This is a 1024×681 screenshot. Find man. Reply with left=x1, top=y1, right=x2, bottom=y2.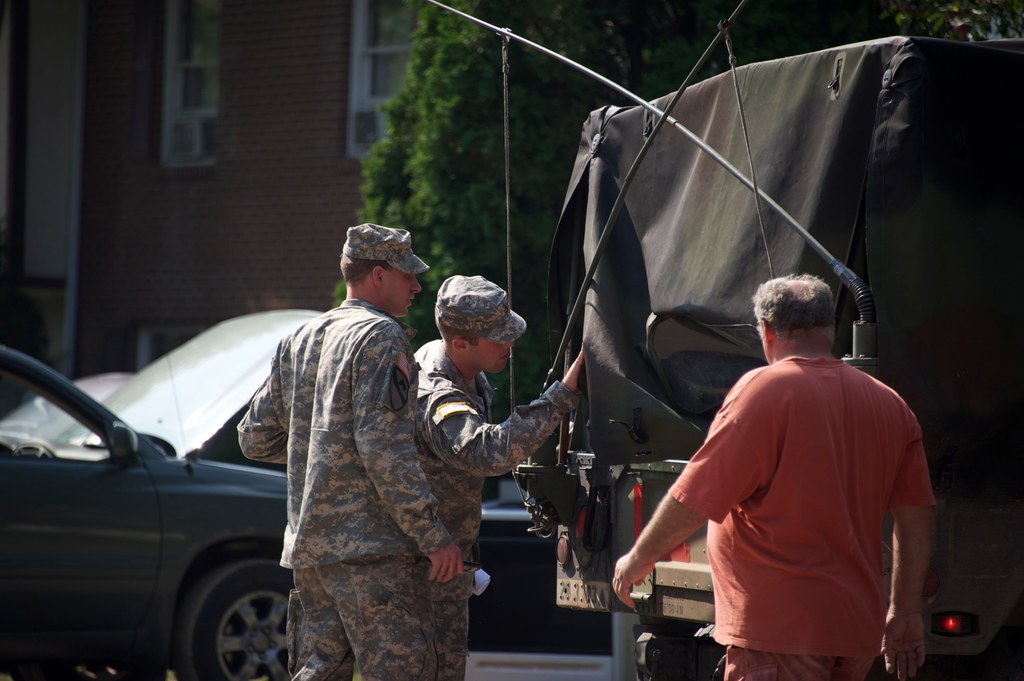
left=650, top=252, right=954, bottom=676.
